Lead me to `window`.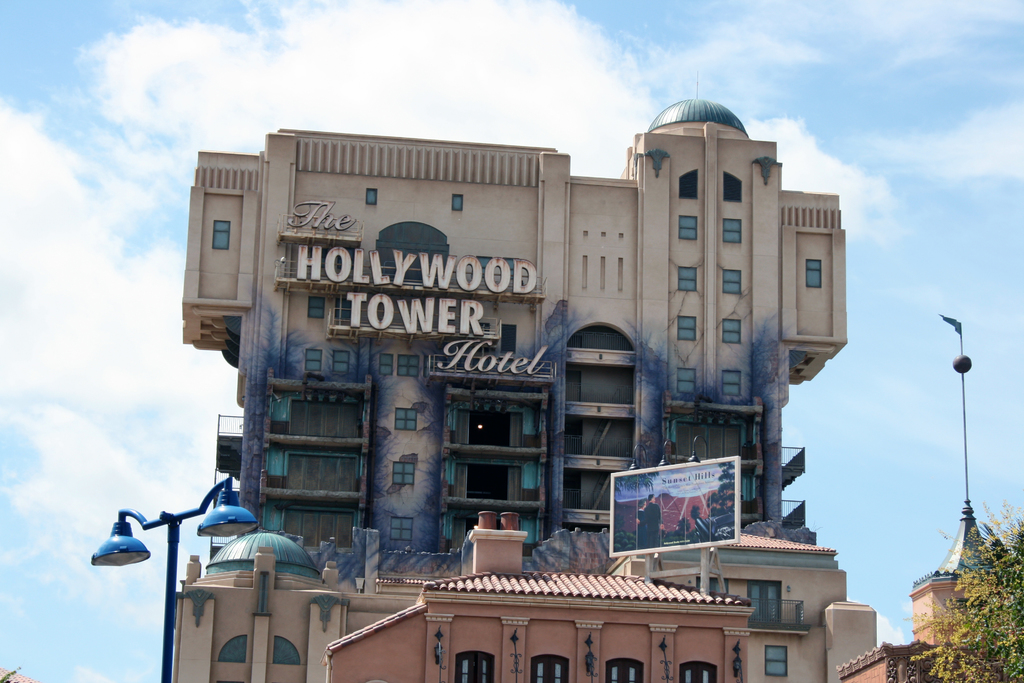
Lead to bbox=[394, 407, 418, 436].
